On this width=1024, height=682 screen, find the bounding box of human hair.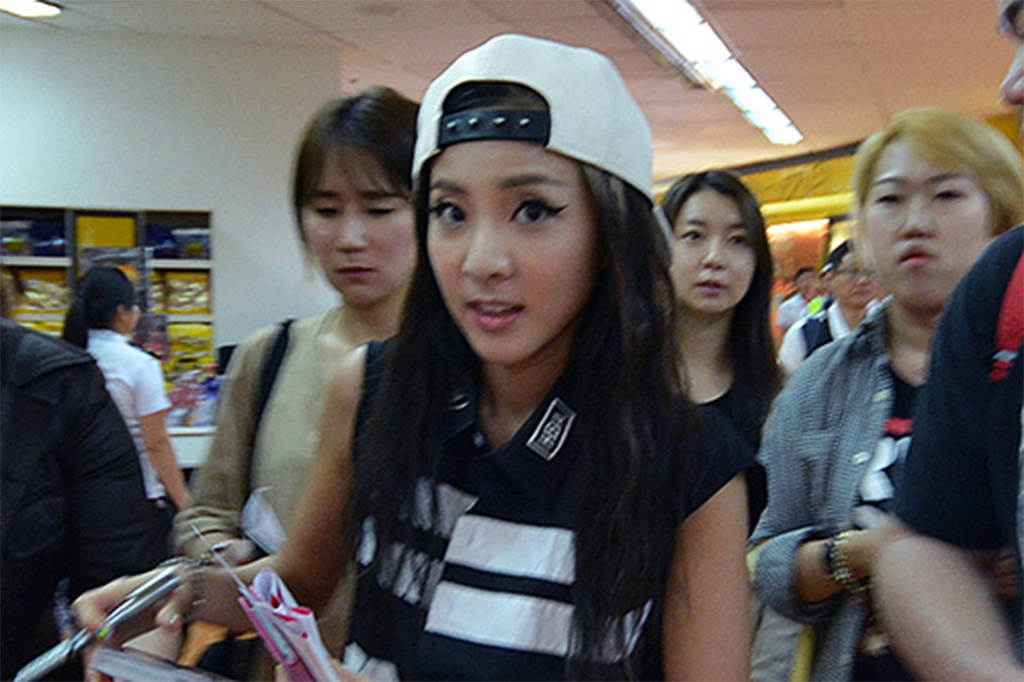
Bounding box: region(59, 263, 134, 355).
